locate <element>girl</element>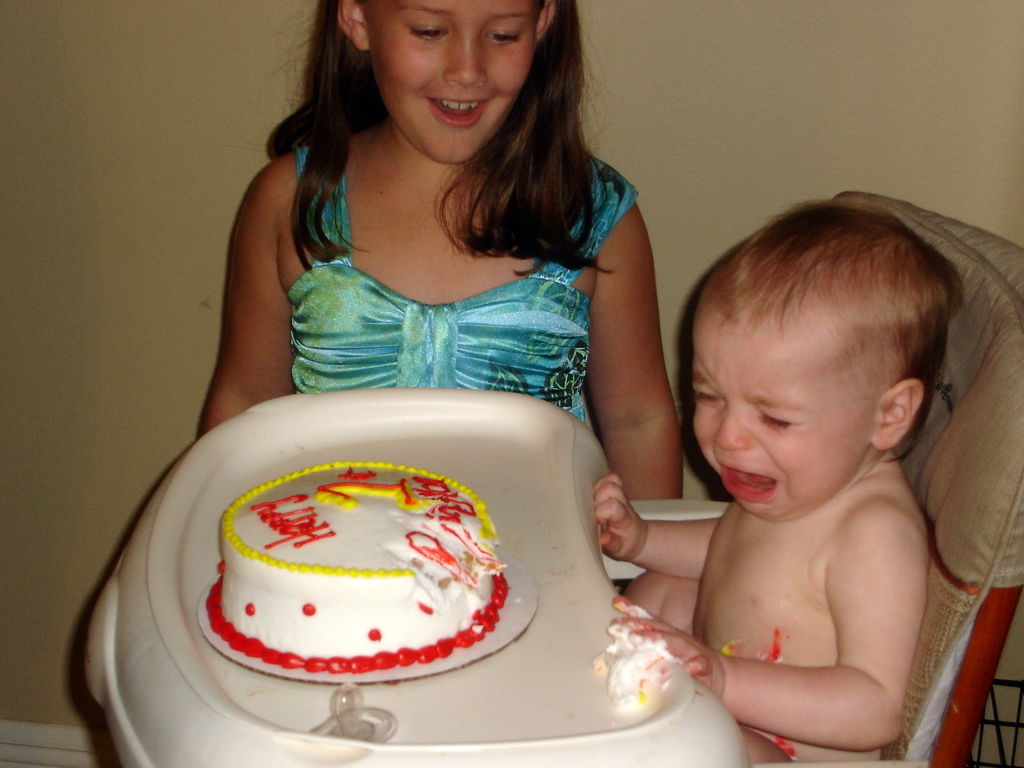
x1=203 y1=2 x2=687 y2=504
